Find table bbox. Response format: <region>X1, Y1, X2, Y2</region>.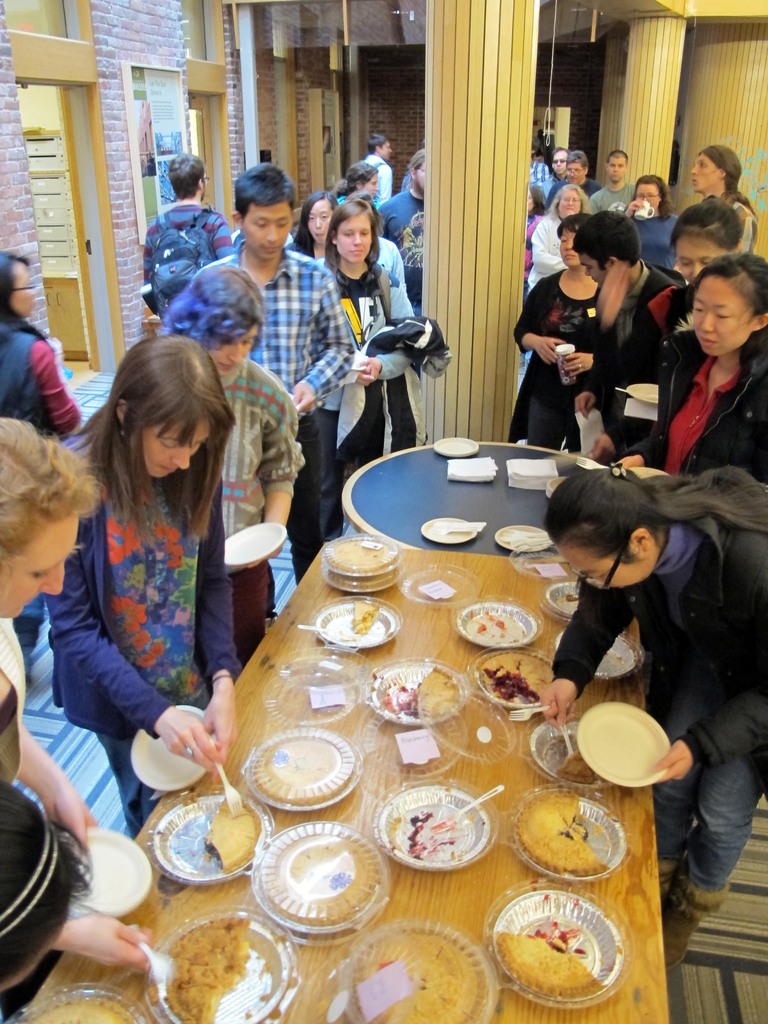
<region>343, 431, 611, 559</region>.
